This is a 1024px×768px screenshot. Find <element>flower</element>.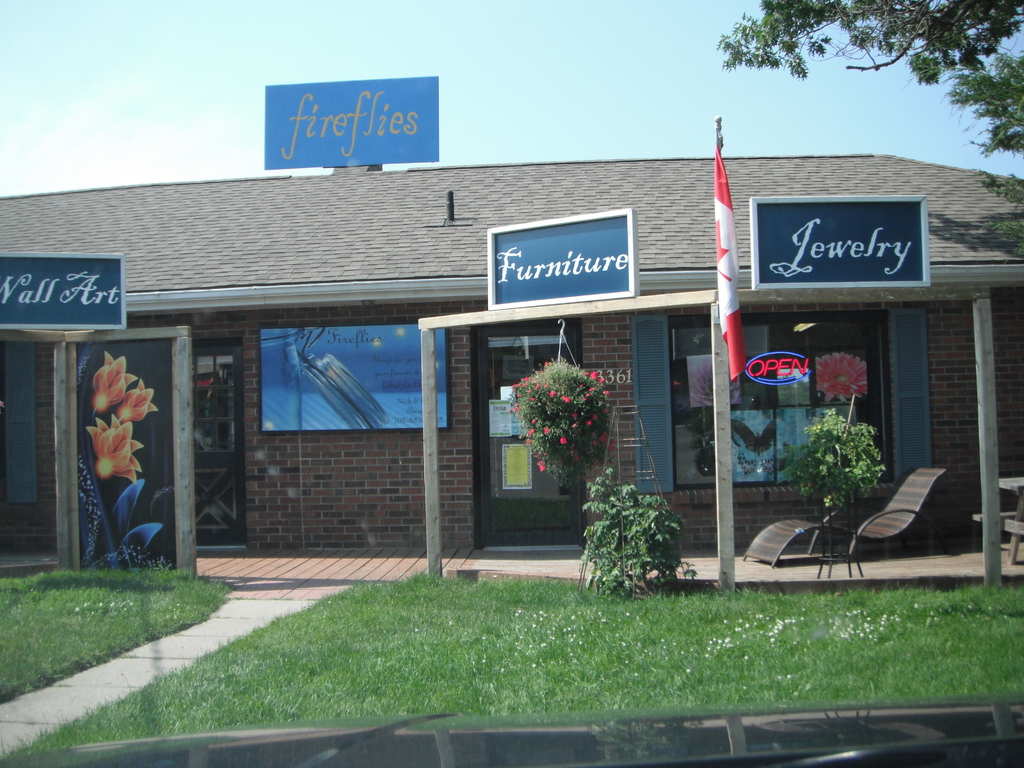
Bounding box: bbox(599, 379, 607, 384).
